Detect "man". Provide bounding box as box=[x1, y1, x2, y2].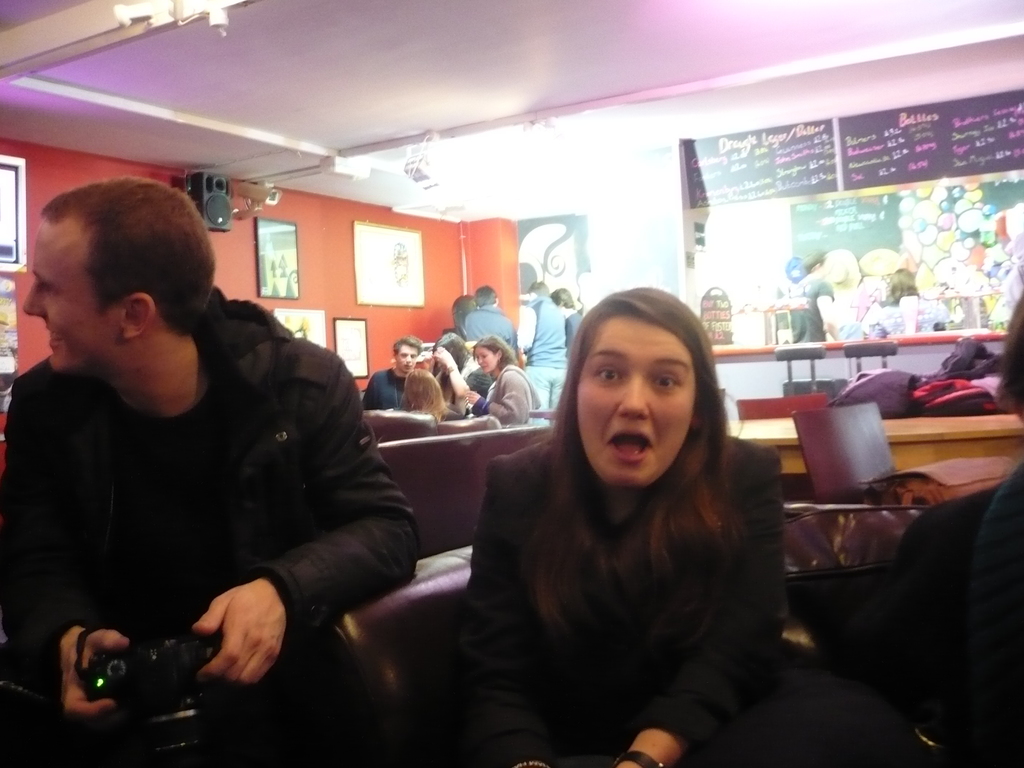
box=[517, 278, 571, 428].
